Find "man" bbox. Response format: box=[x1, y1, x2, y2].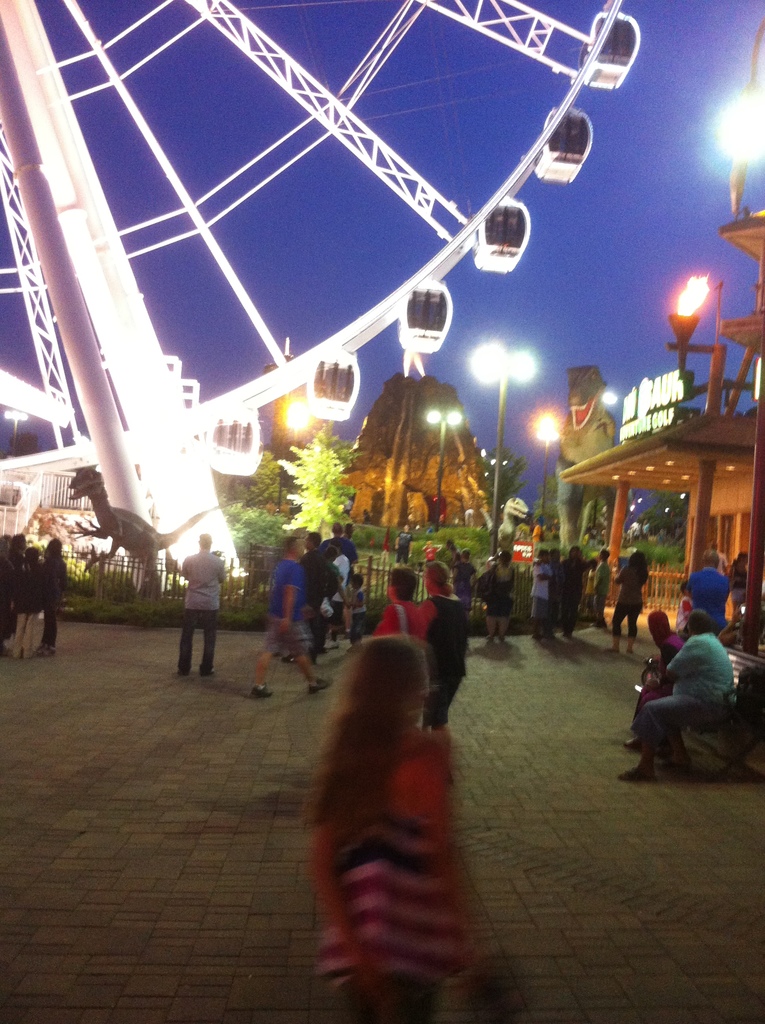
box=[396, 524, 415, 562].
